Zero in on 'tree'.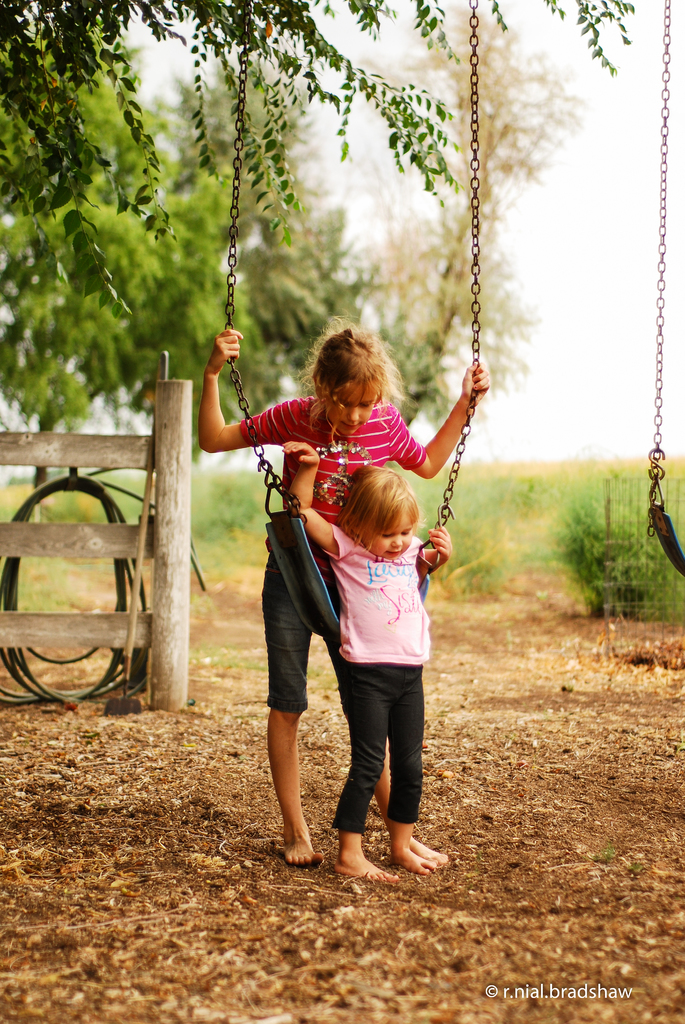
Zeroed in: box(0, 0, 638, 304).
